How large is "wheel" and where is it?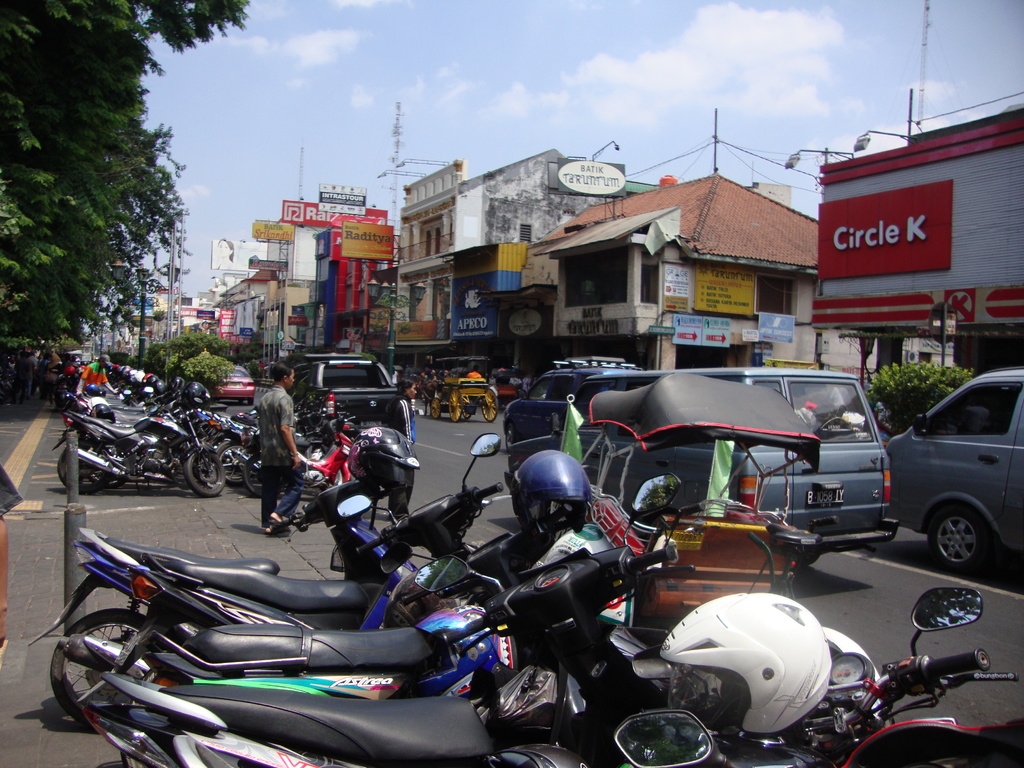
Bounding box: 56, 440, 111, 490.
